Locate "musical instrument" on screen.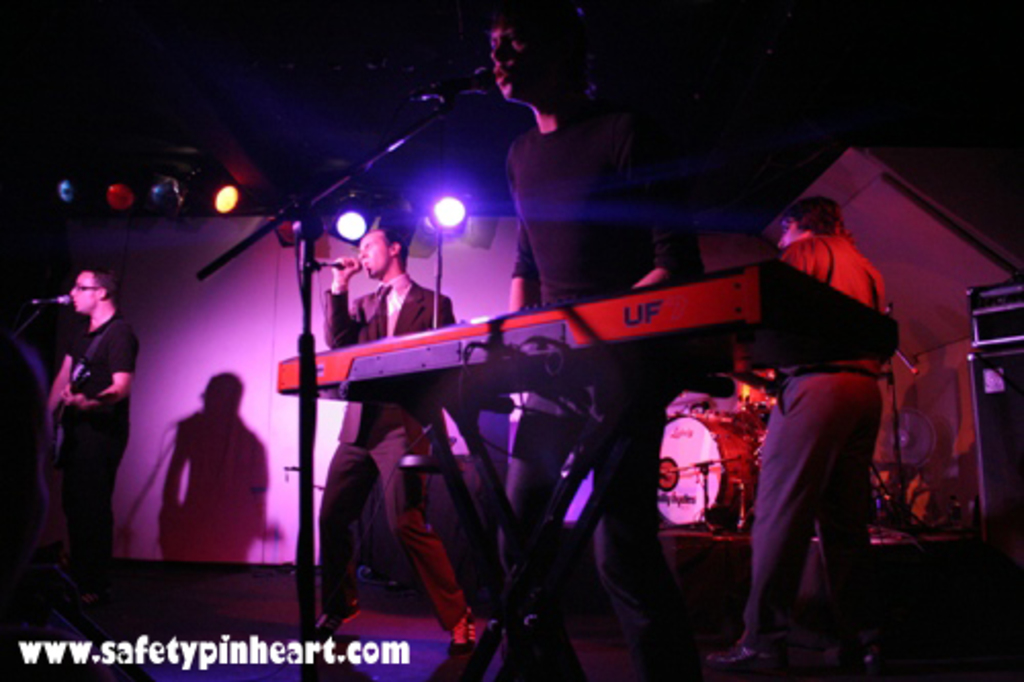
On screen at rect(276, 262, 903, 367).
